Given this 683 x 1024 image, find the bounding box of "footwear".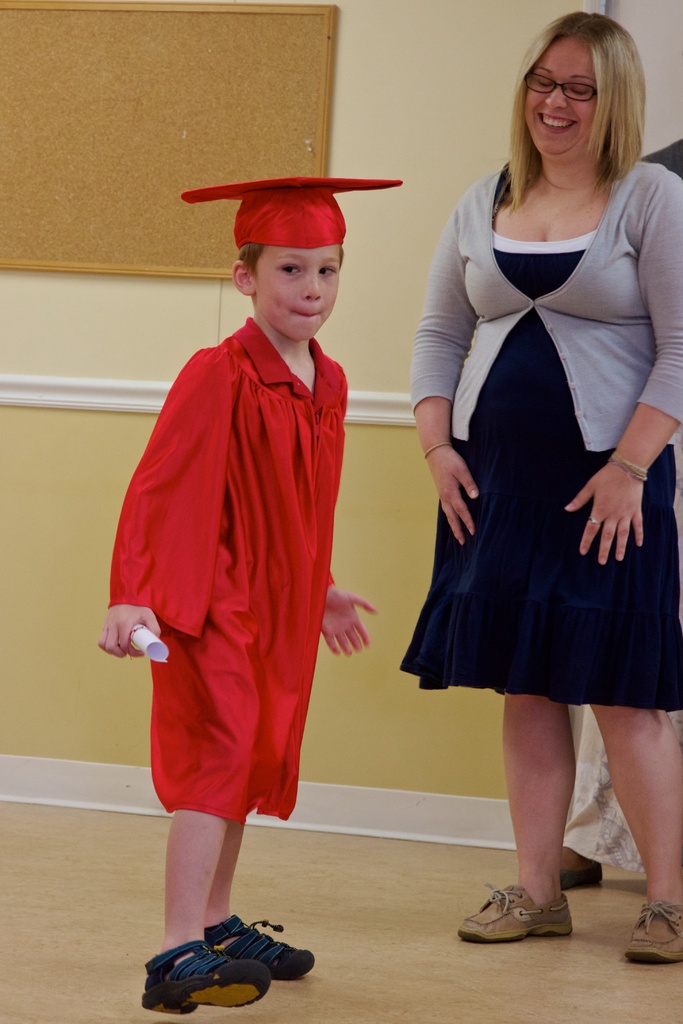
bbox=(456, 875, 575, 948).
